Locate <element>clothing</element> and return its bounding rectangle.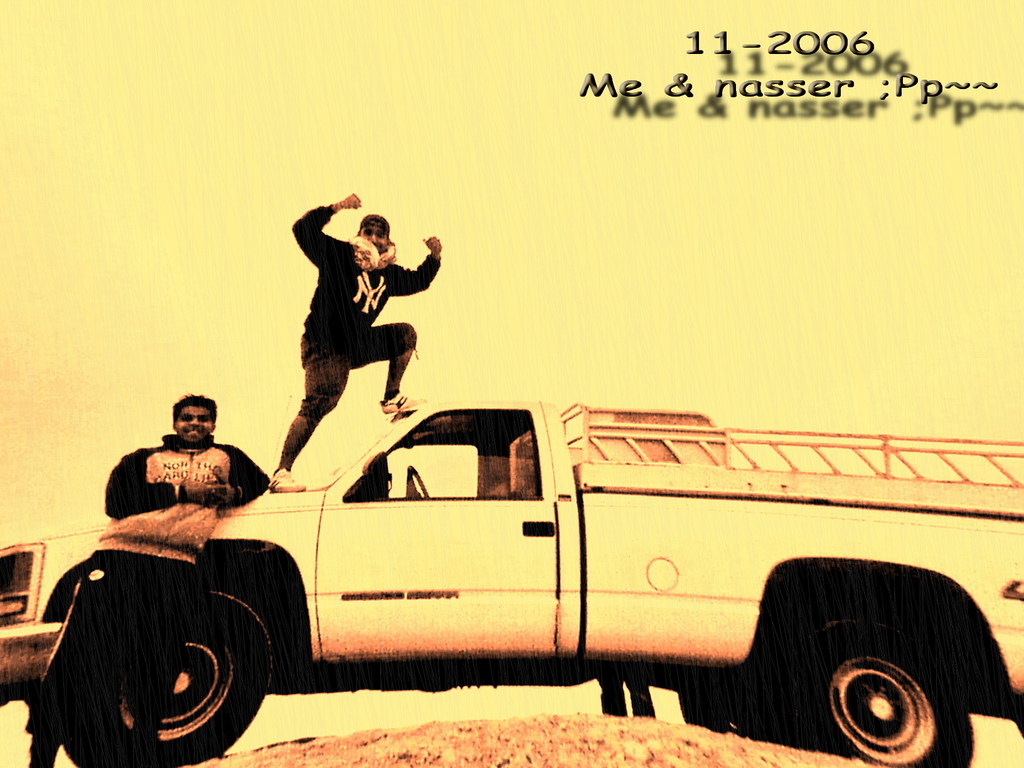
rect(22, 430, 265, 759).
